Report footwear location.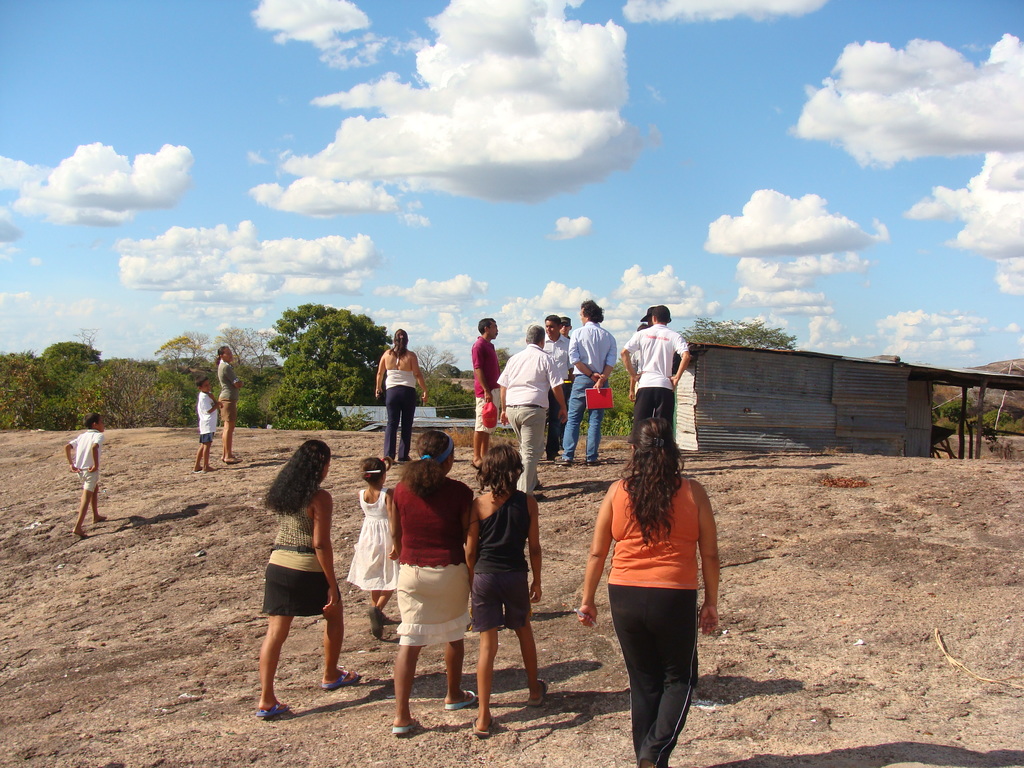
Report: left=256, top=698, right=289, bottom=719.
